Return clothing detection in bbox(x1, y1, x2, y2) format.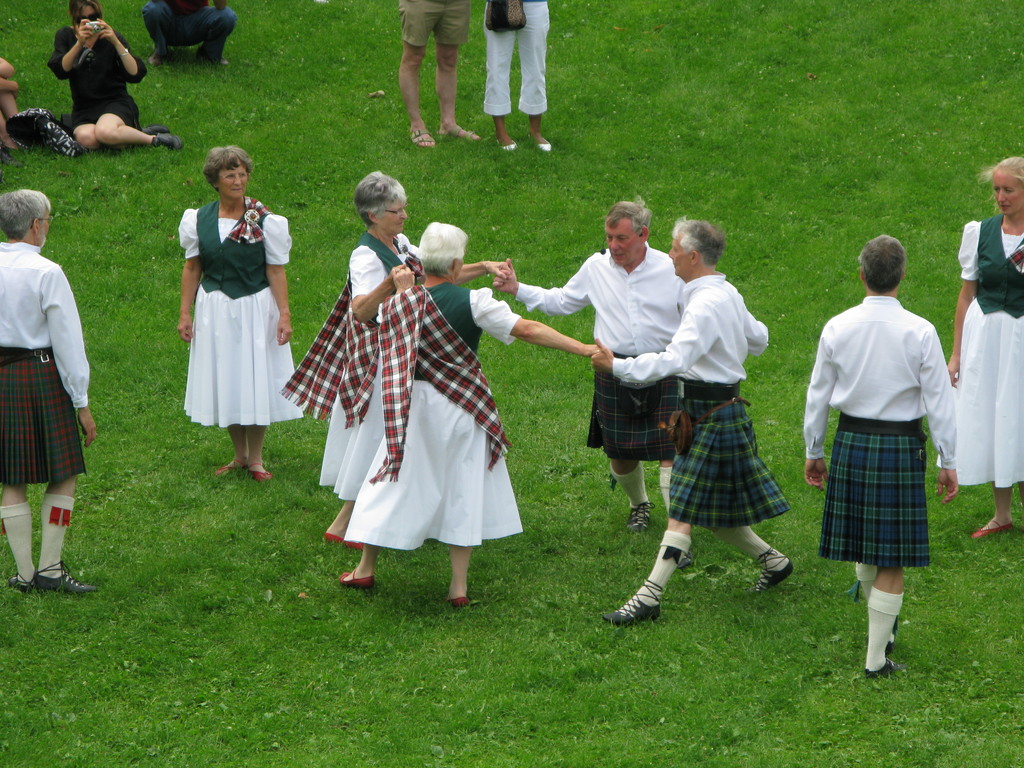
bbox(394, 0, 470, 47).
